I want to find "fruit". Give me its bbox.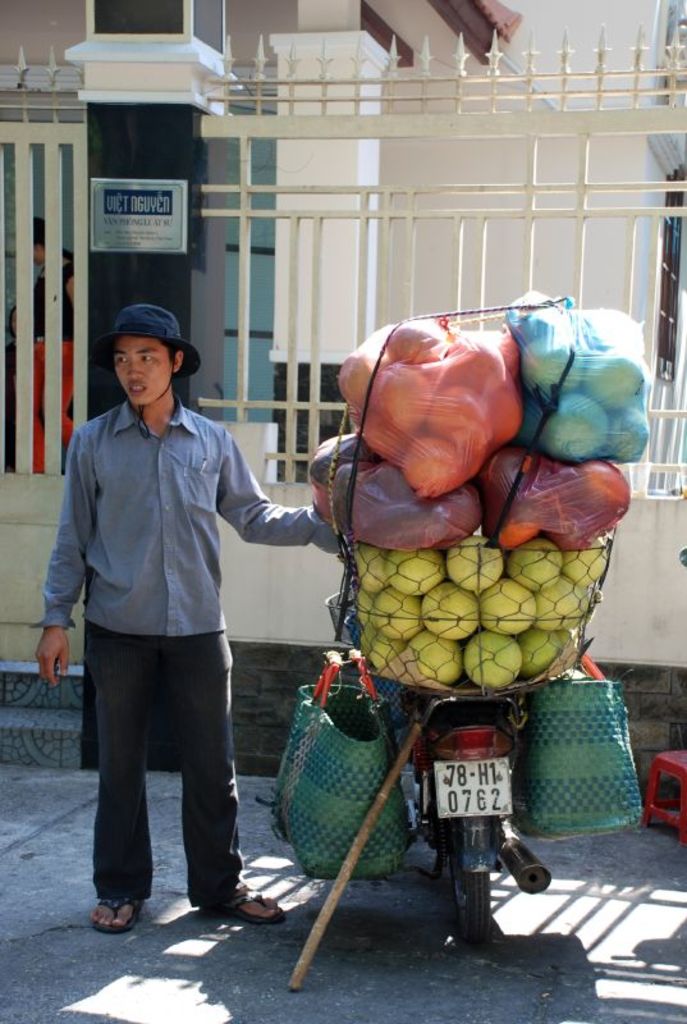
{"left": 422, "top": 586, "right": 480, "bottom": 640}.
